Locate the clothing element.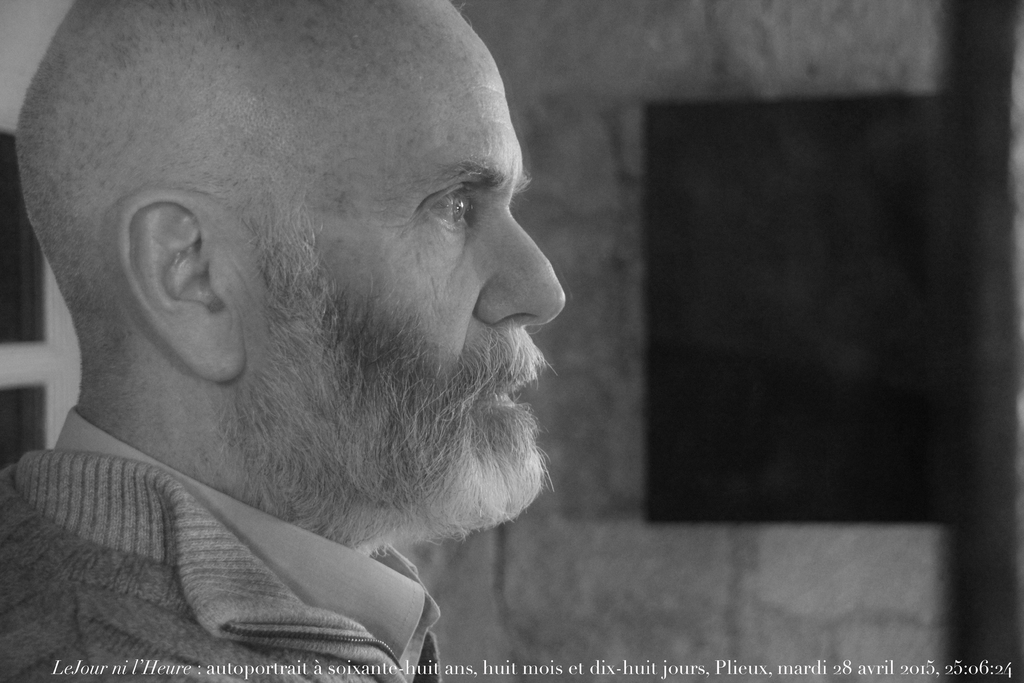
Element bbox: {"left": 0, "top": 393, "right": 524, "bottom": 682}.
